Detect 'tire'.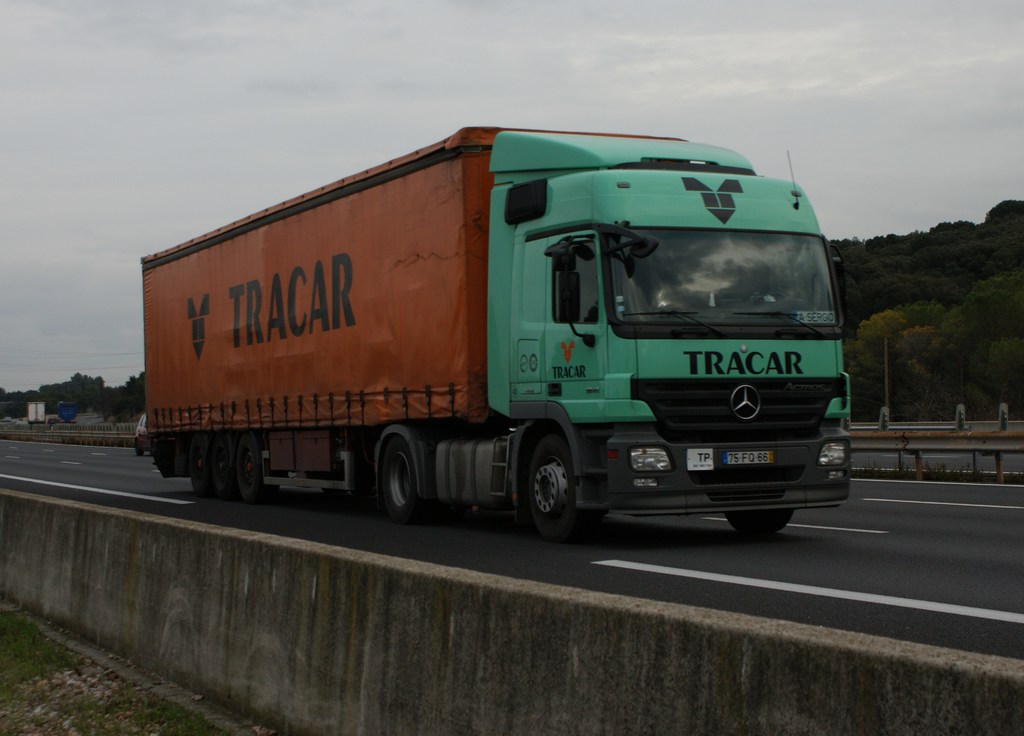
Detected at bbox=[134, 436, 145, 457].
